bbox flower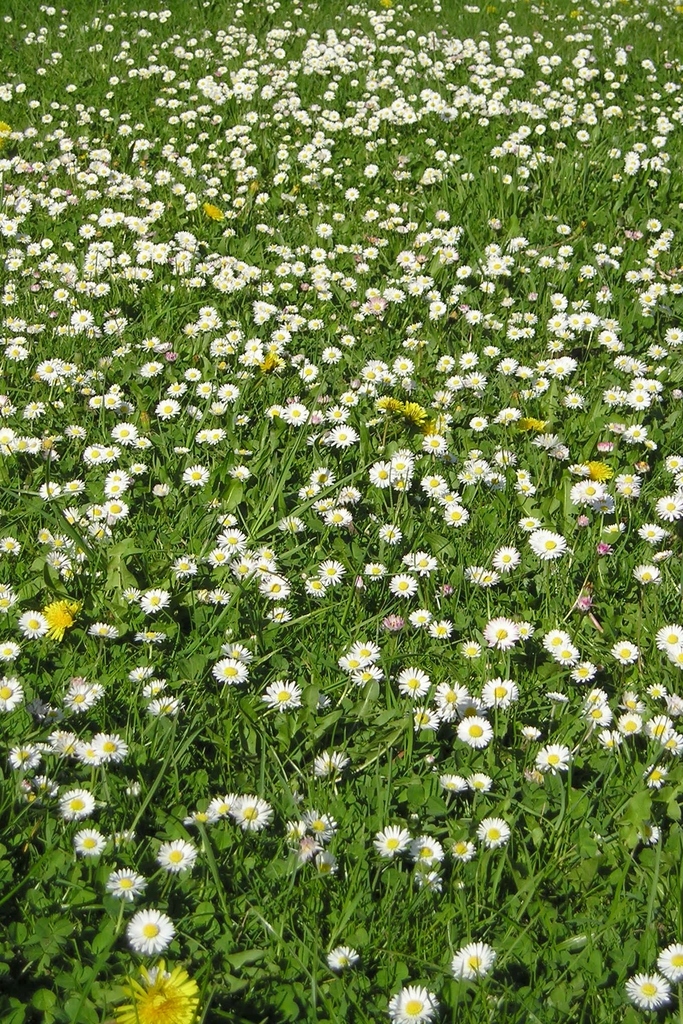
<region>385, 984, 438, 1023</region>
